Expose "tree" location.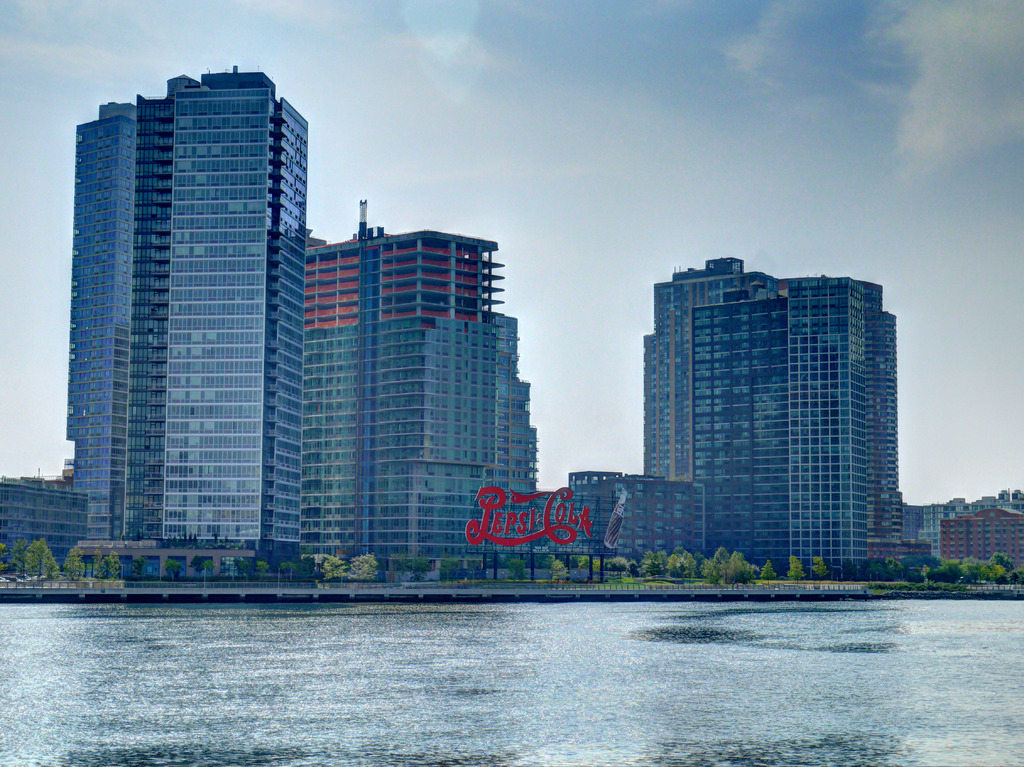
Exposed at 812/563/825/579.
